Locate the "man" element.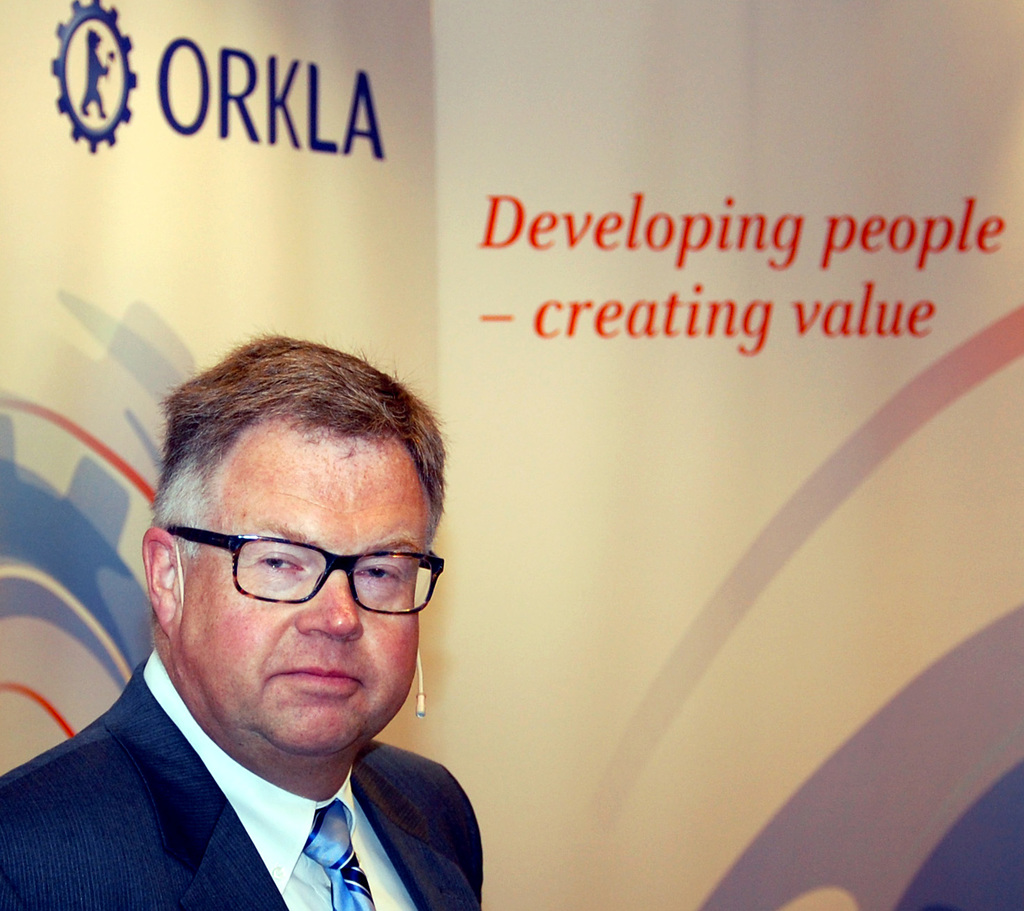
Element bbox: locate(0, 347, 548, 910).
